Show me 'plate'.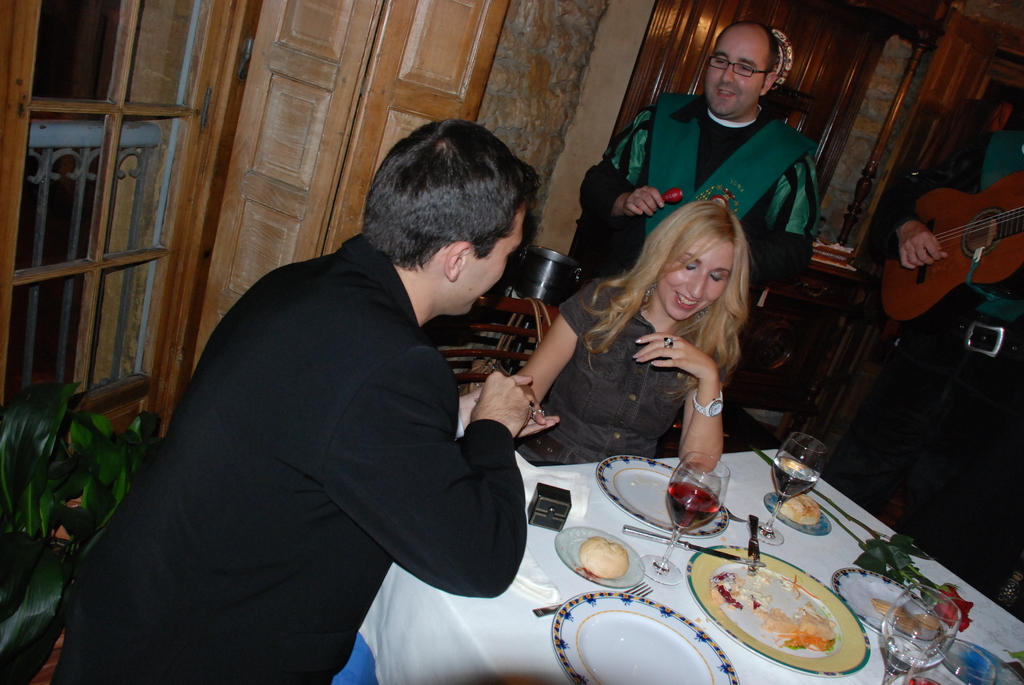
'plate' is here: [x1=553, y1=523, x2=646, y2=590].
